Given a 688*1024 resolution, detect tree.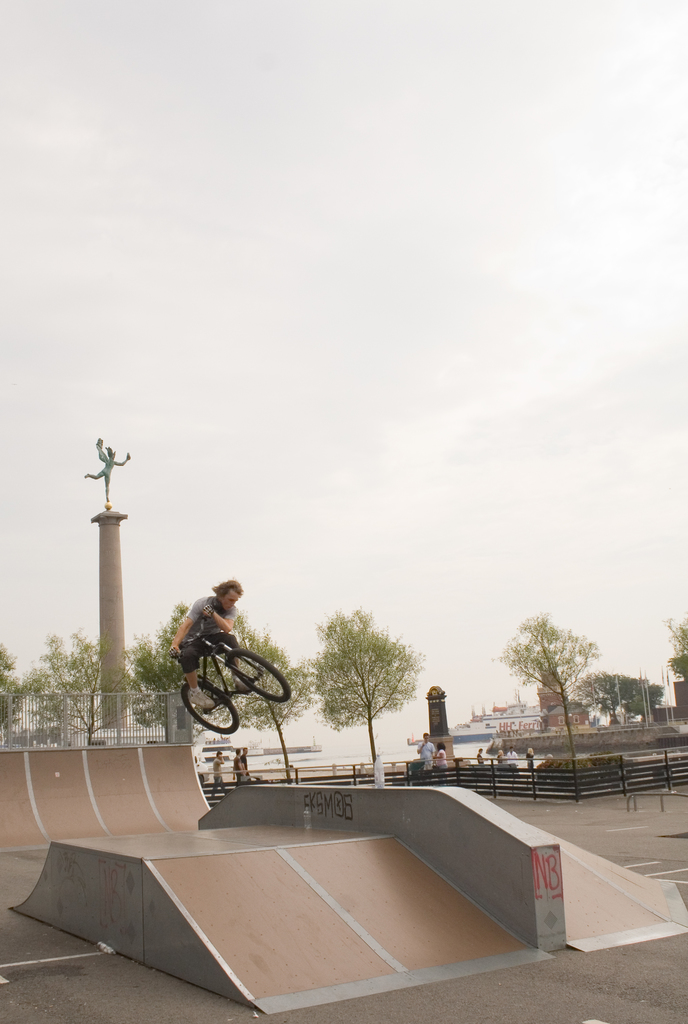
<region>304, 604, 423, 753</region>.
